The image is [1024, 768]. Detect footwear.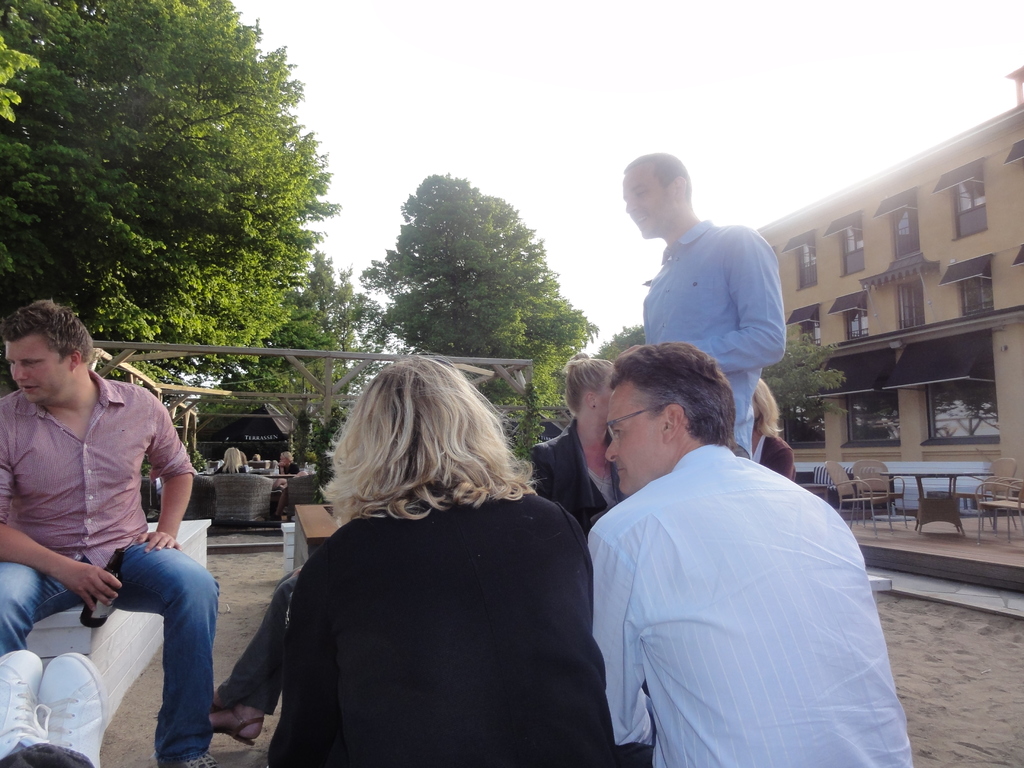
Detection: pyautogui.locateOnScreen(218, 705, 280, 748).
